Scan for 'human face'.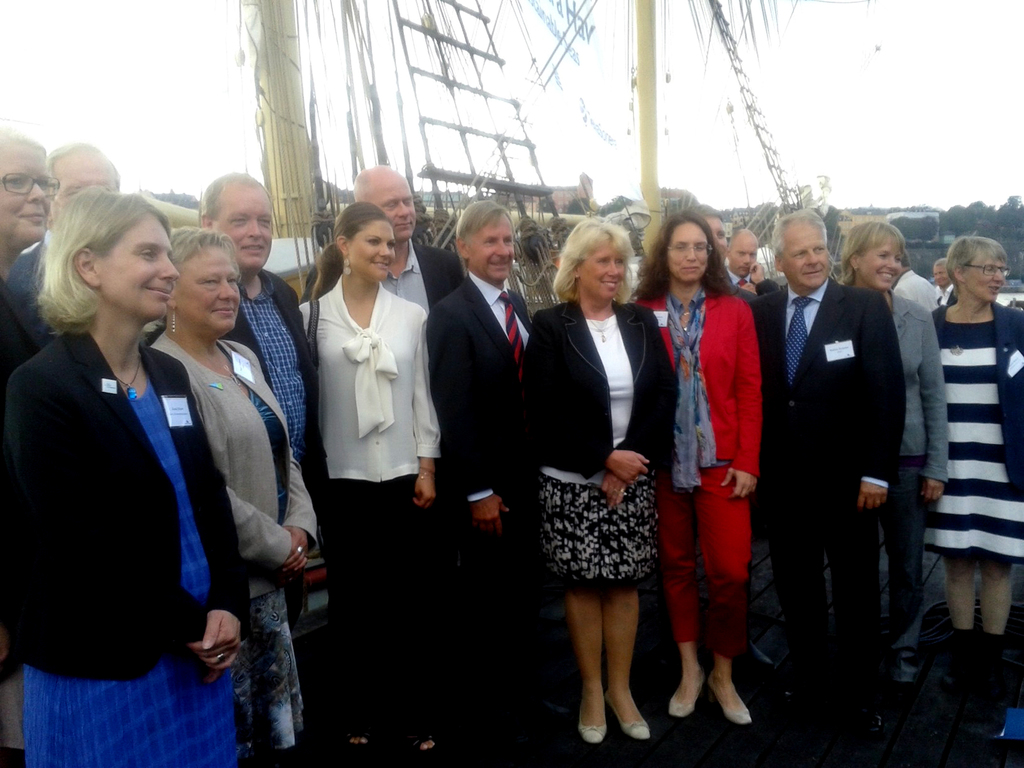
Scan result: rect(728, 230, 765, 278).
